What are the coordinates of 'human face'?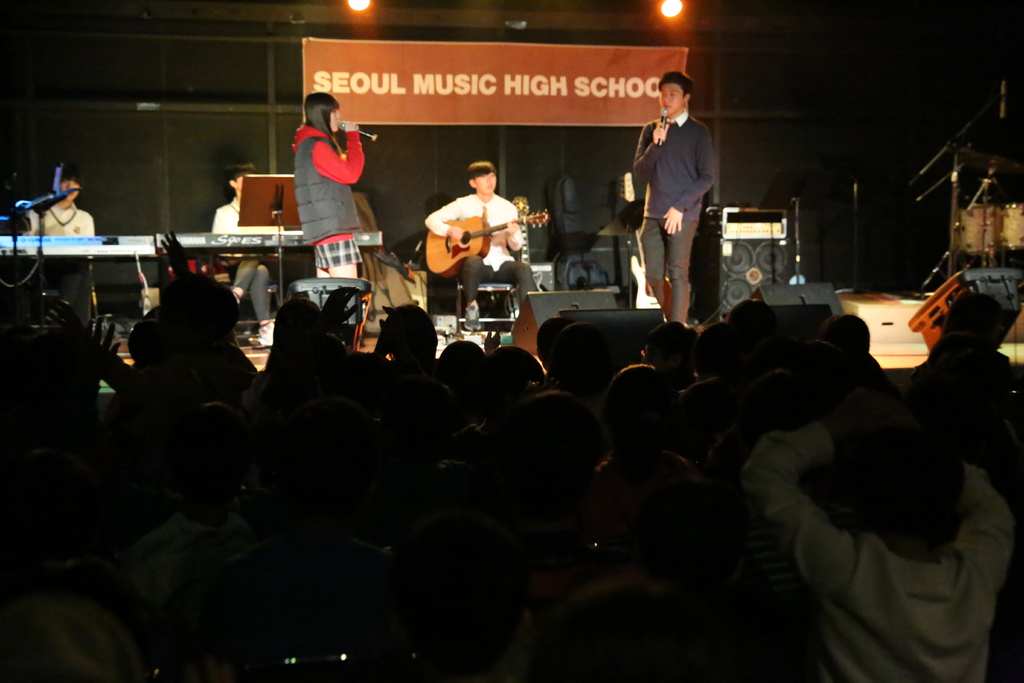
{"left": 476, "top": 171, "right": 493, "bottom": 200}.
